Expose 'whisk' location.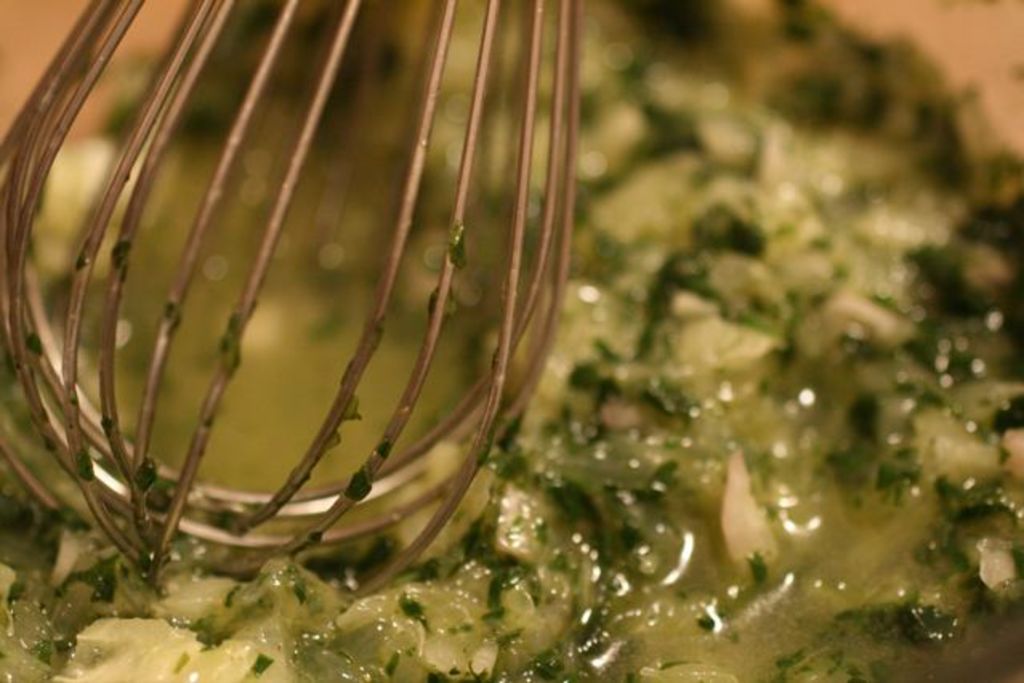
Exposed at region(0, 0, 588, 616).
